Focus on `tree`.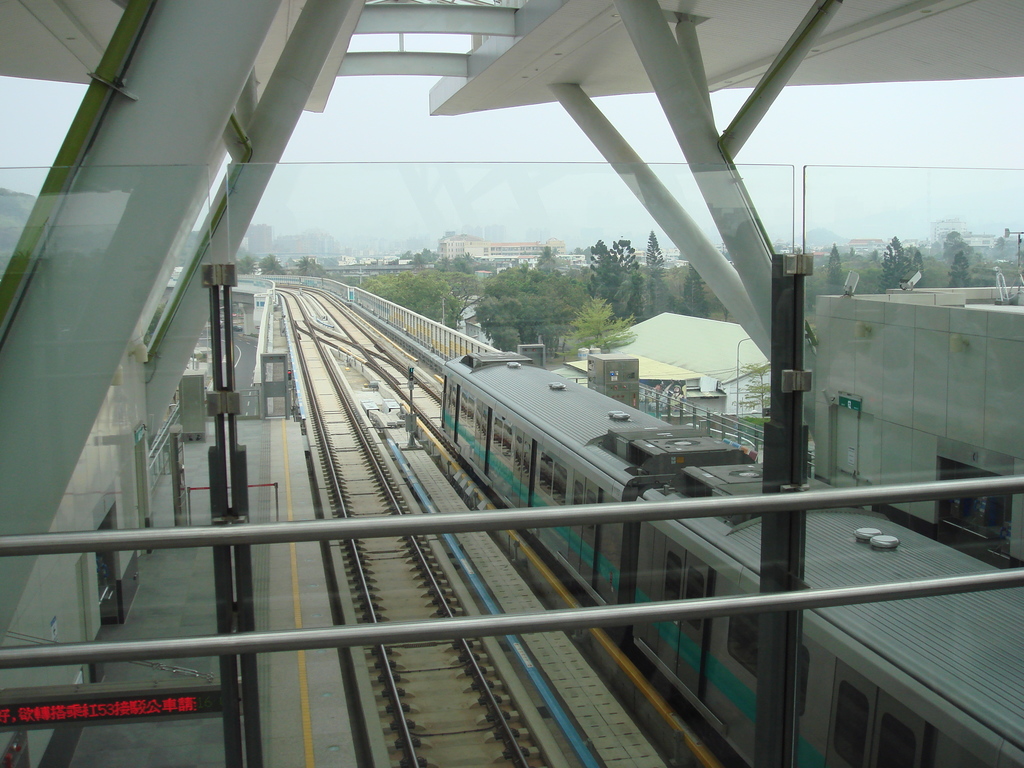
Focused at [left=298, top=251, right=336, bottom=272].
